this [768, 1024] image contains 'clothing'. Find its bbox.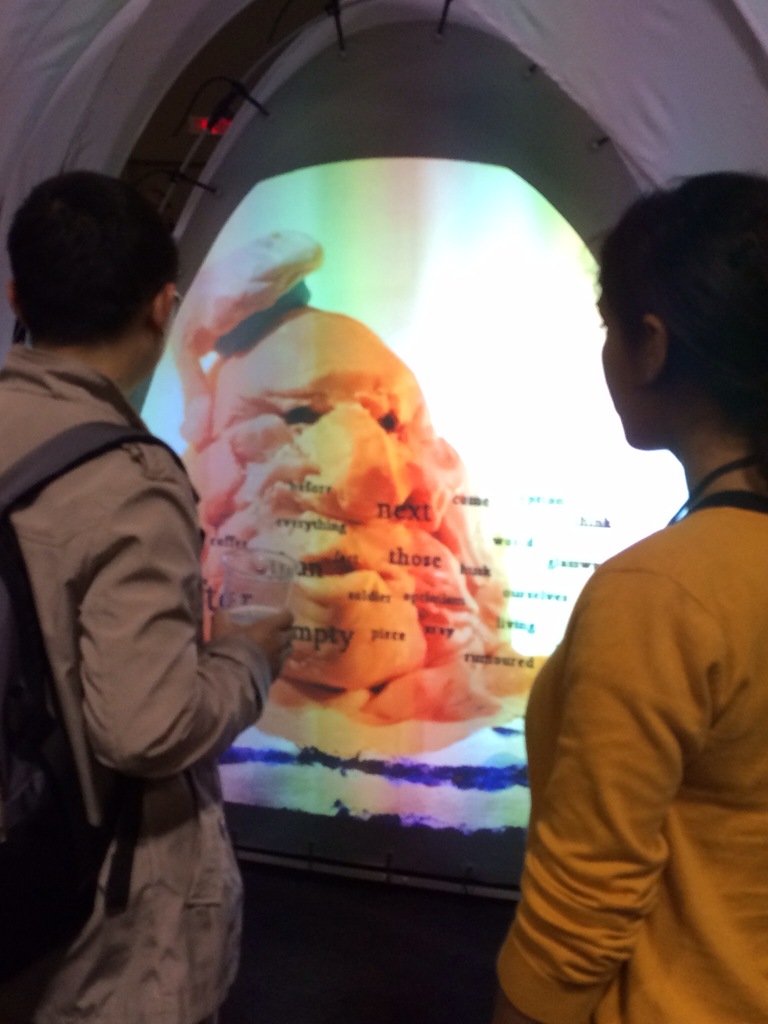
[486,488,767,1023].
